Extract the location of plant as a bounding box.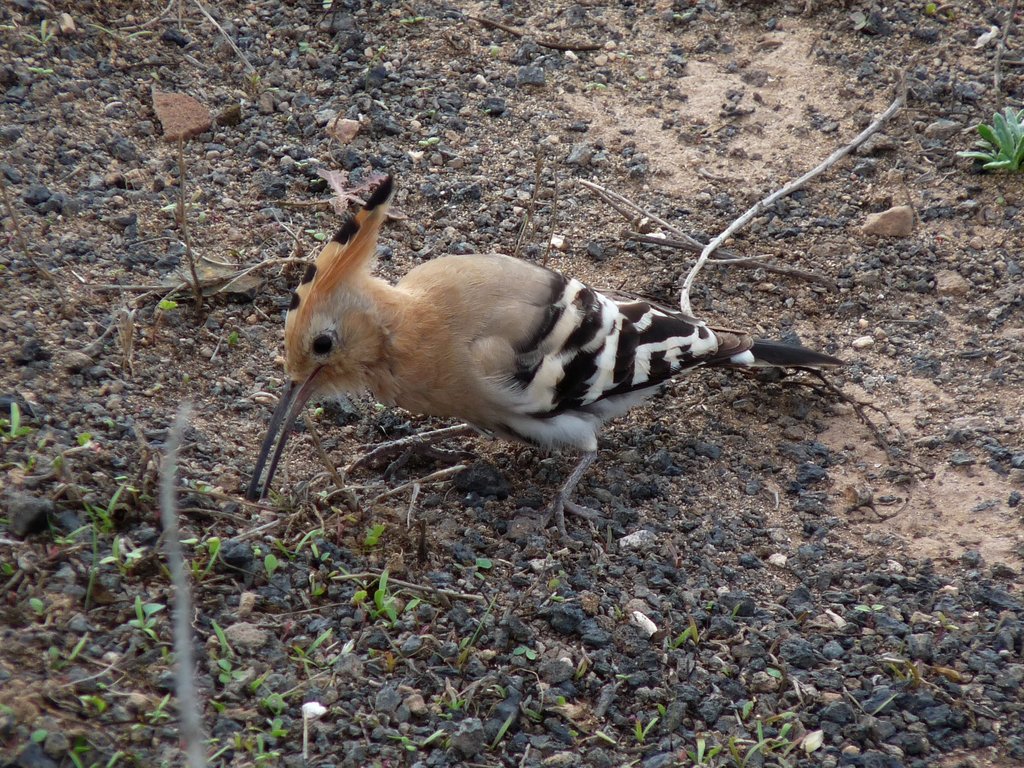
left=152, top=295, right=175, bottom=339.
